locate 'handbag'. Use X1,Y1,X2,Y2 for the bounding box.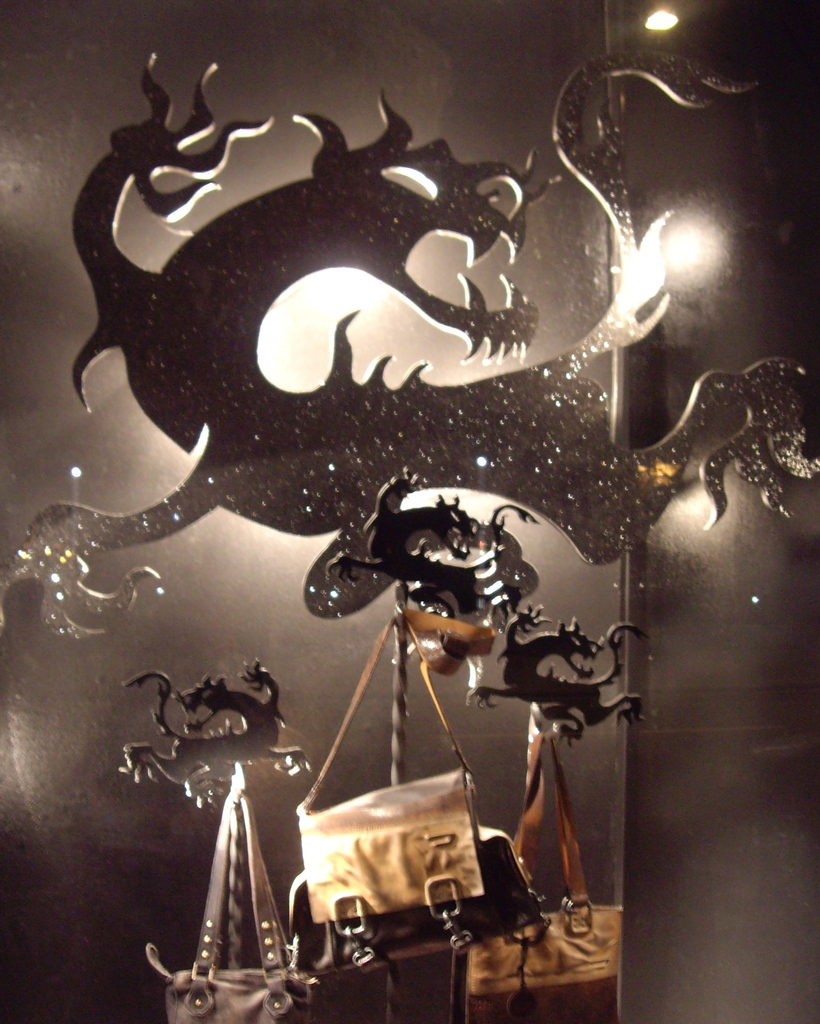
459,722,623,1023.
